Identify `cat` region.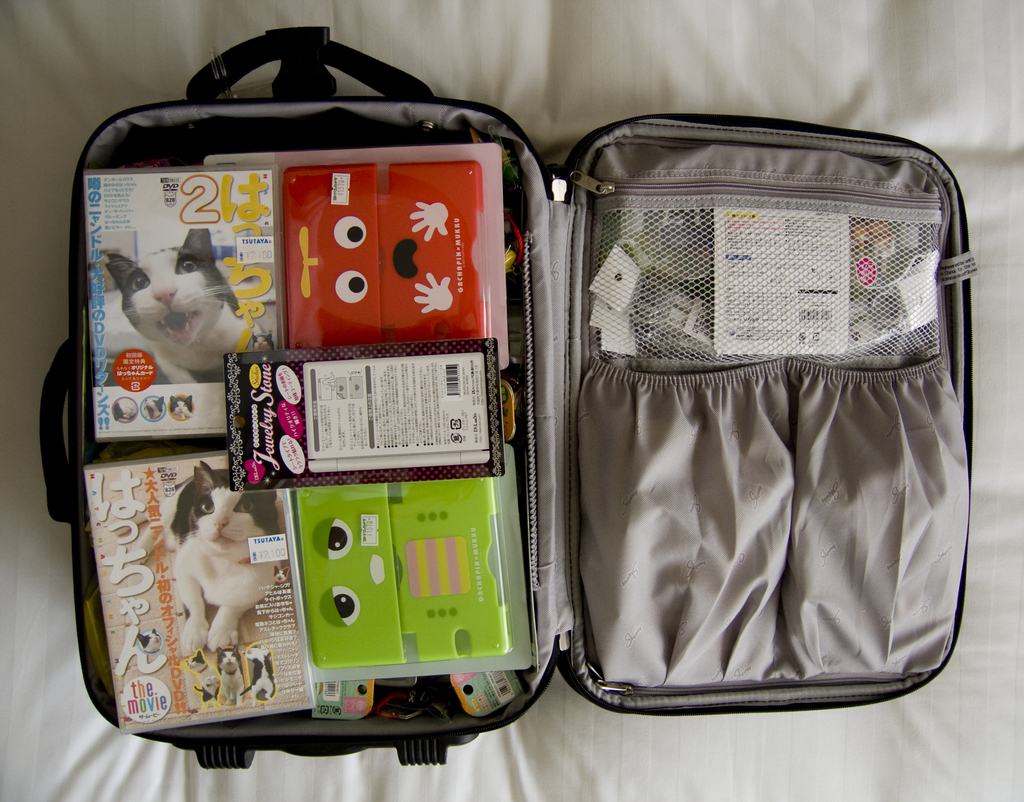
Region: x1=137 y1=626 x2=160 y2=655.
